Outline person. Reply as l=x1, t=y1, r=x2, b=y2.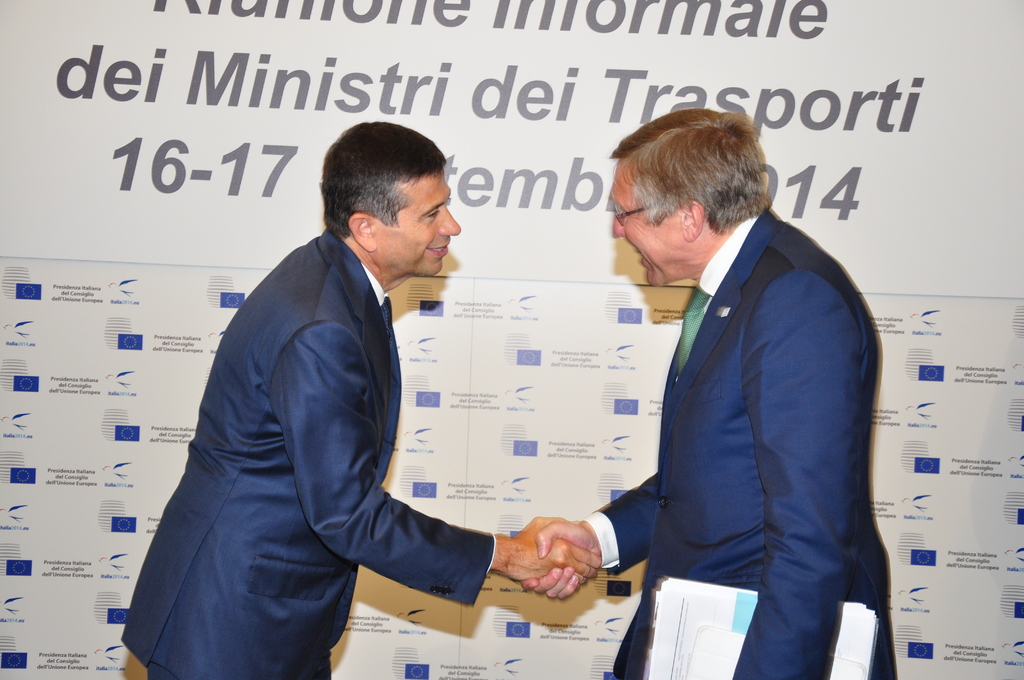
l=123, t=114, r=603, b=679.
